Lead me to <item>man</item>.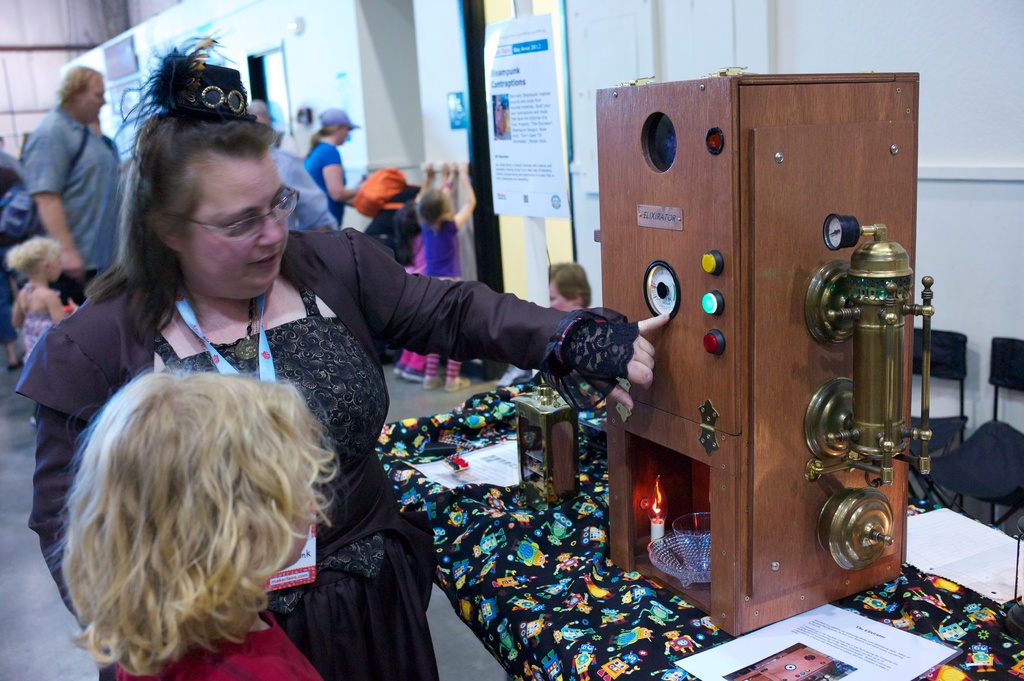
Lead to 13, 49, 119, 296.
